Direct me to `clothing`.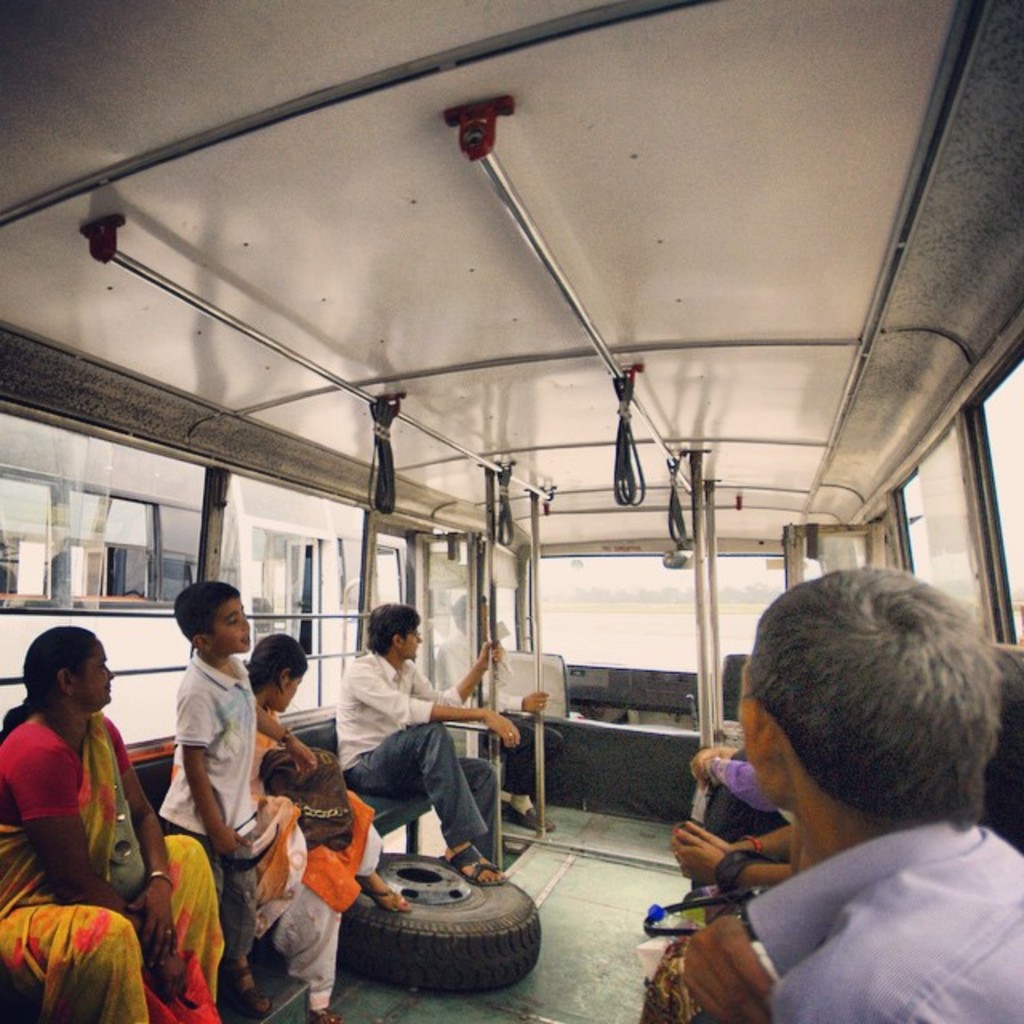
Direction: [246, 710, 387, 1006].
